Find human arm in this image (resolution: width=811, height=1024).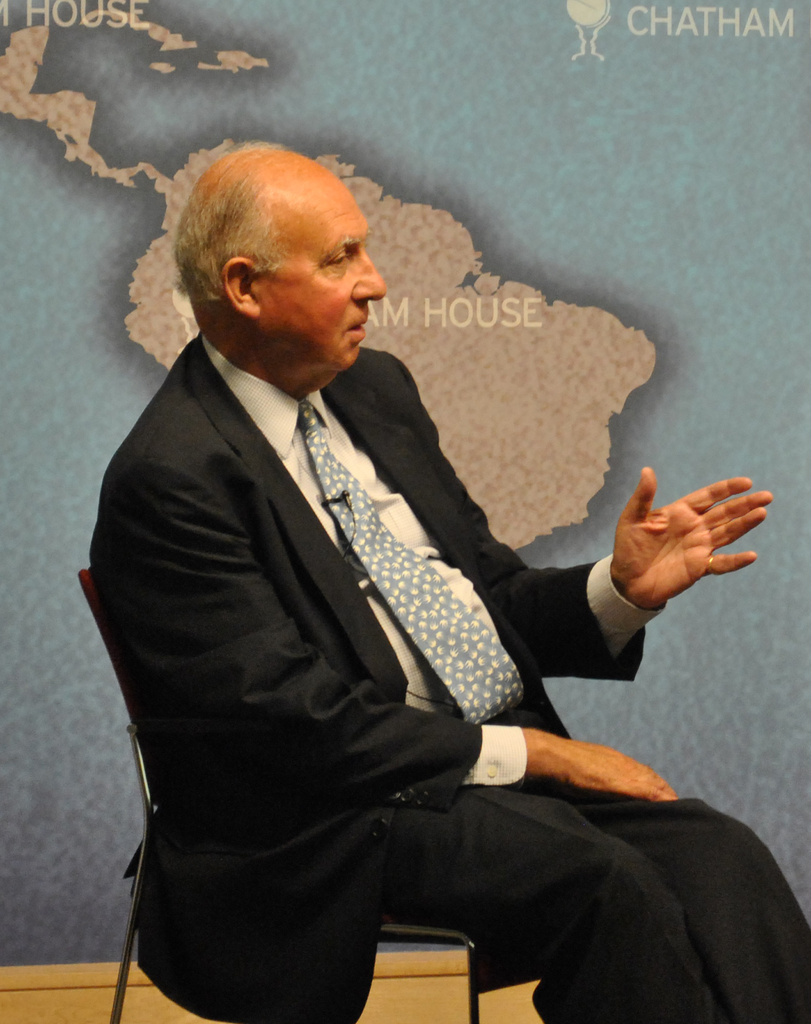
box=[355, 338, 777, 665].
